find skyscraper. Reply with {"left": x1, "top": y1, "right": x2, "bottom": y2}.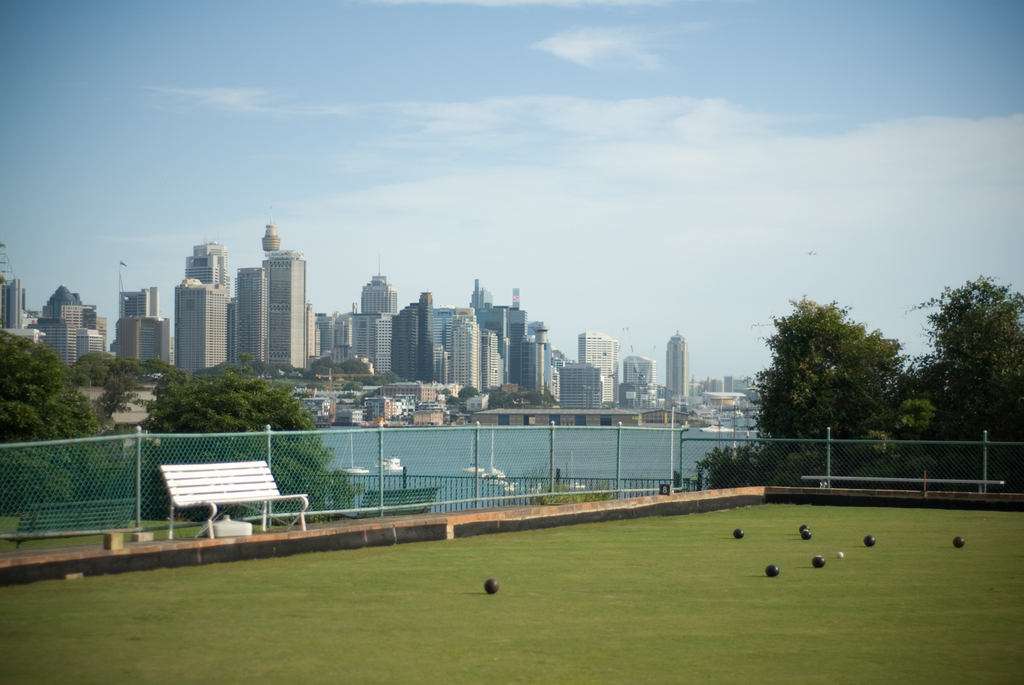
{"left": 232, "top": 268, "right": 267, "bottom": 372}.
